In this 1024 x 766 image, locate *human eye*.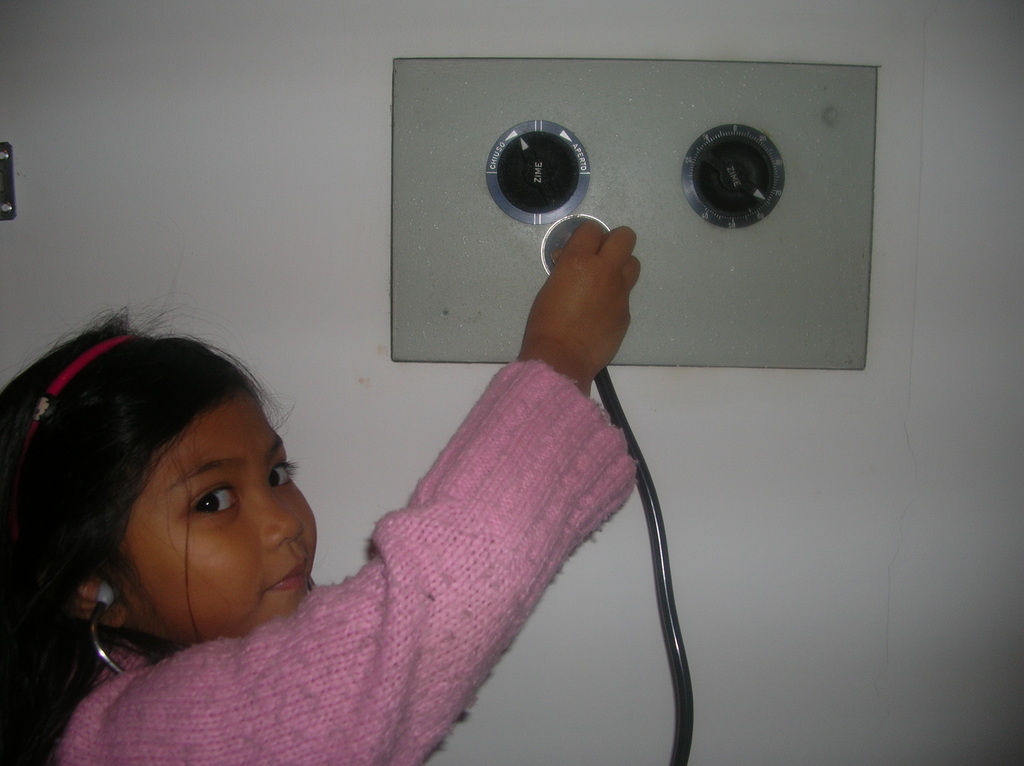
Bounding box: {"left": 269, "top": 459, "right": 300, "bottom": 493}.
